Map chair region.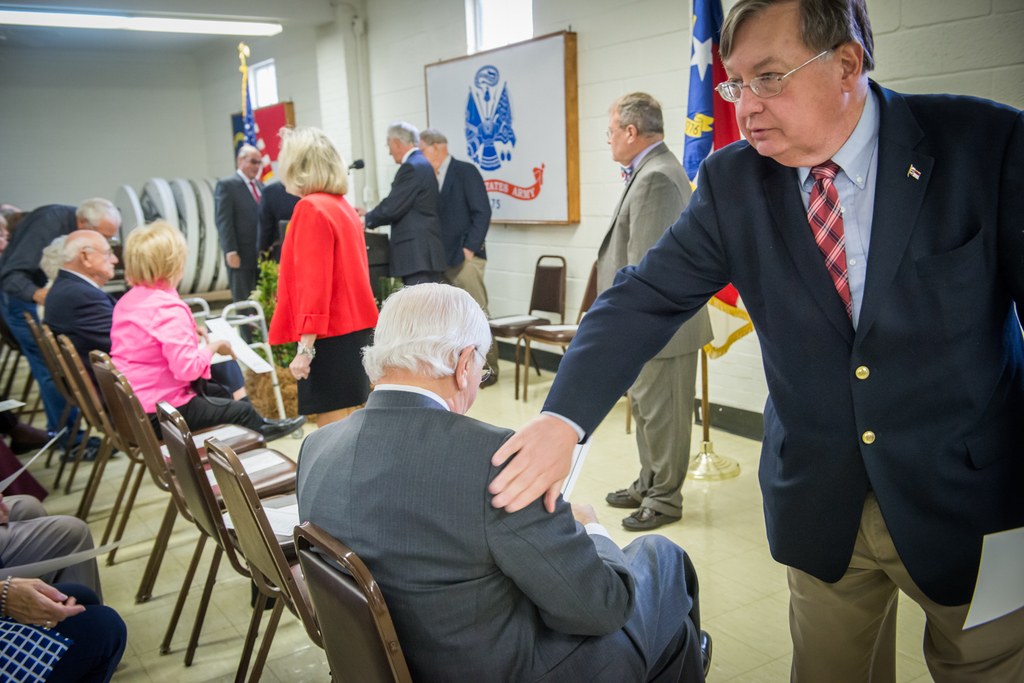
Mapped to locate(40, 323, 101, 486).
